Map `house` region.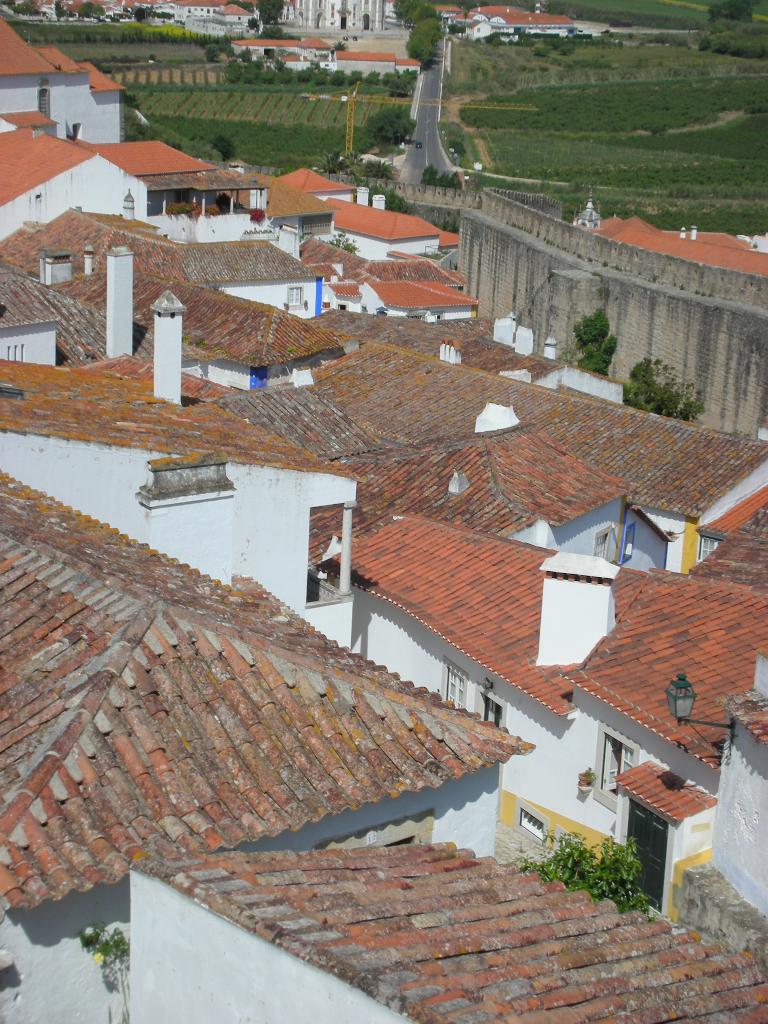
Mapped to [x1=0, y1=462, x2=506, y2=1023].
